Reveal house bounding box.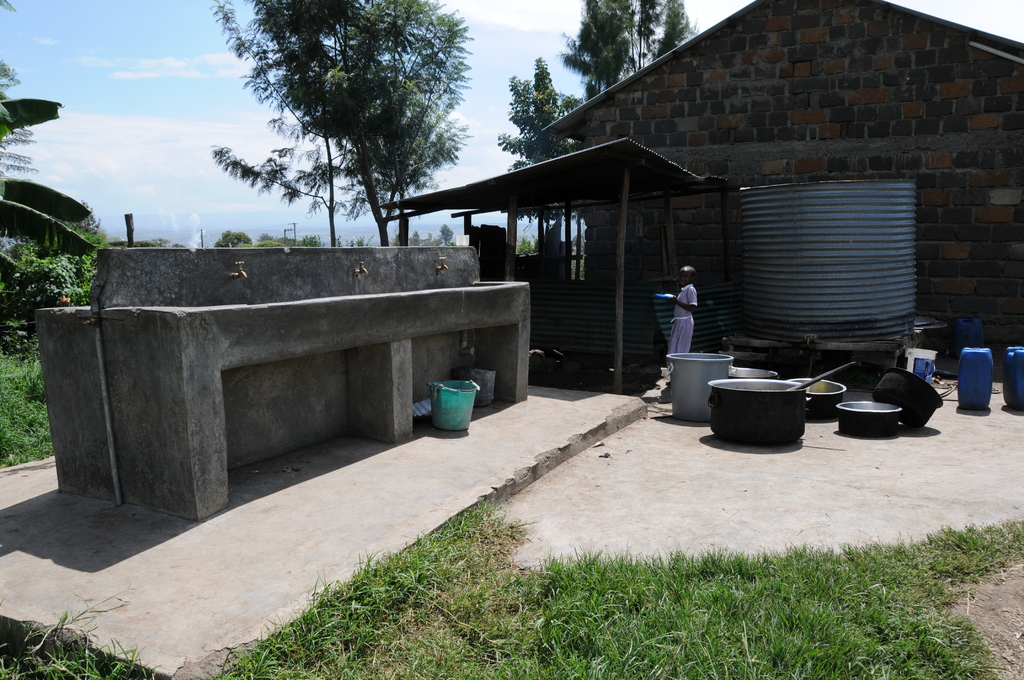
Revealed: rect(543, 0, 1023, 385).
